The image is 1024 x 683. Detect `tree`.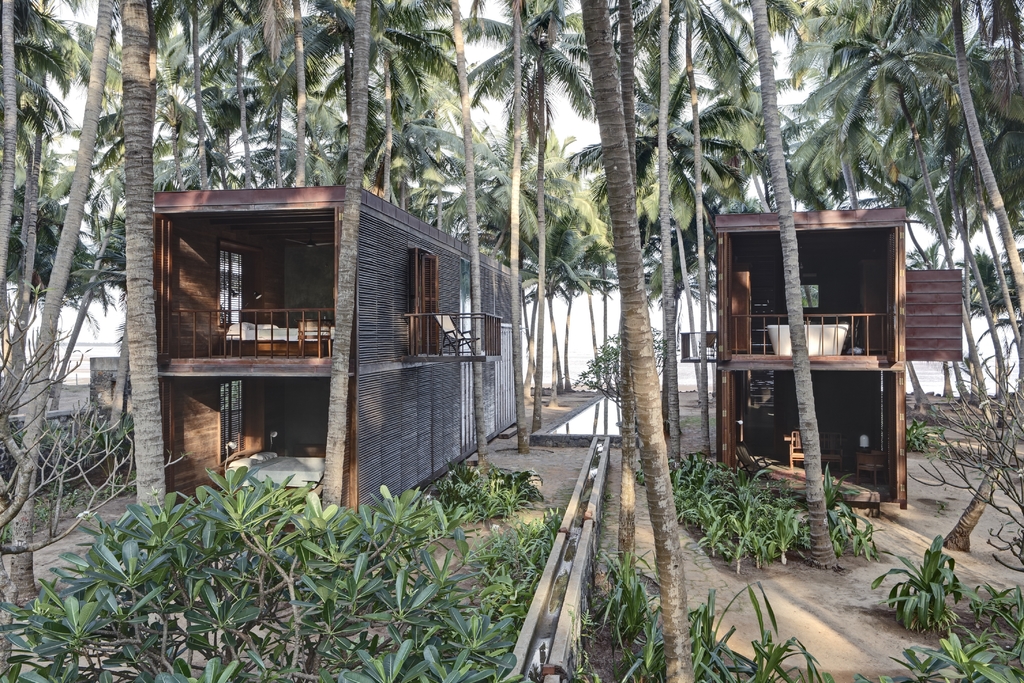
Detection: box(324, 0, 374, 193).
